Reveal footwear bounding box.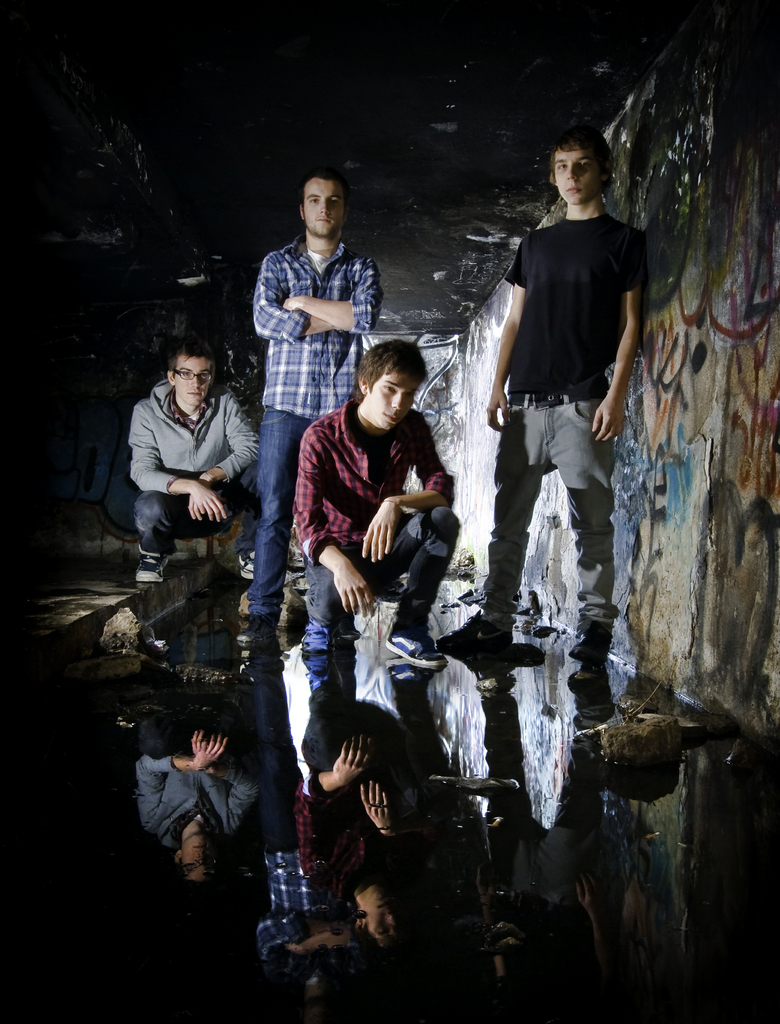
Revealed: rect(219, 540, 258, 576).
